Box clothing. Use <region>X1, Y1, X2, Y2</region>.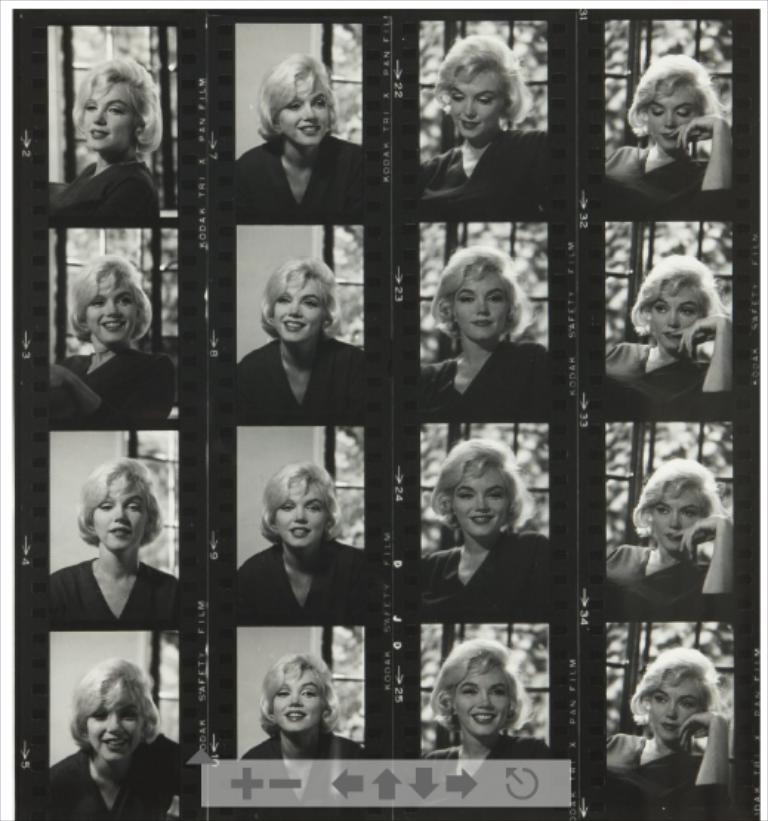
<region>49, 351, 172, 433</region>.
